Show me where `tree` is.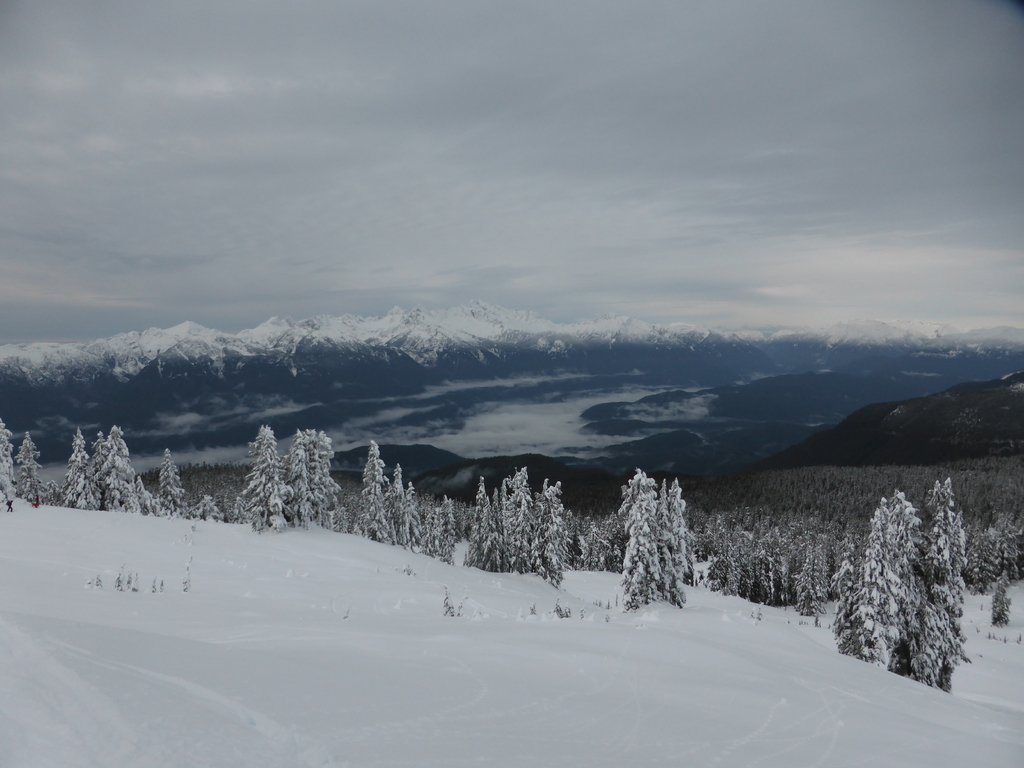
`tree` is at x1=0 y1=415 x2=65 y2=505.
